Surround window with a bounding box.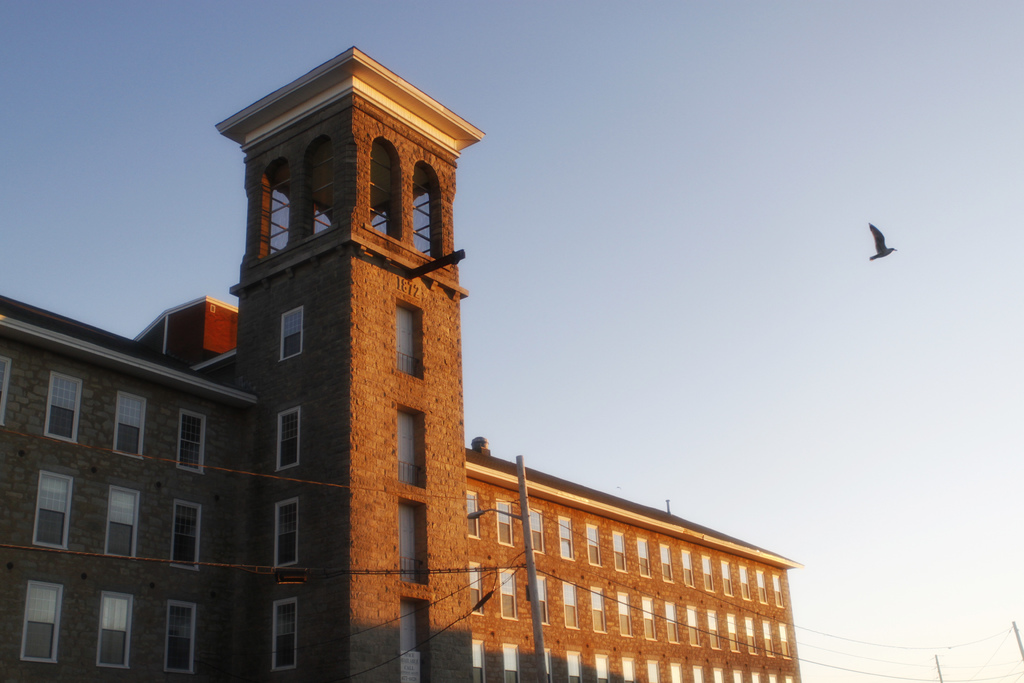
779,624,792,657.
